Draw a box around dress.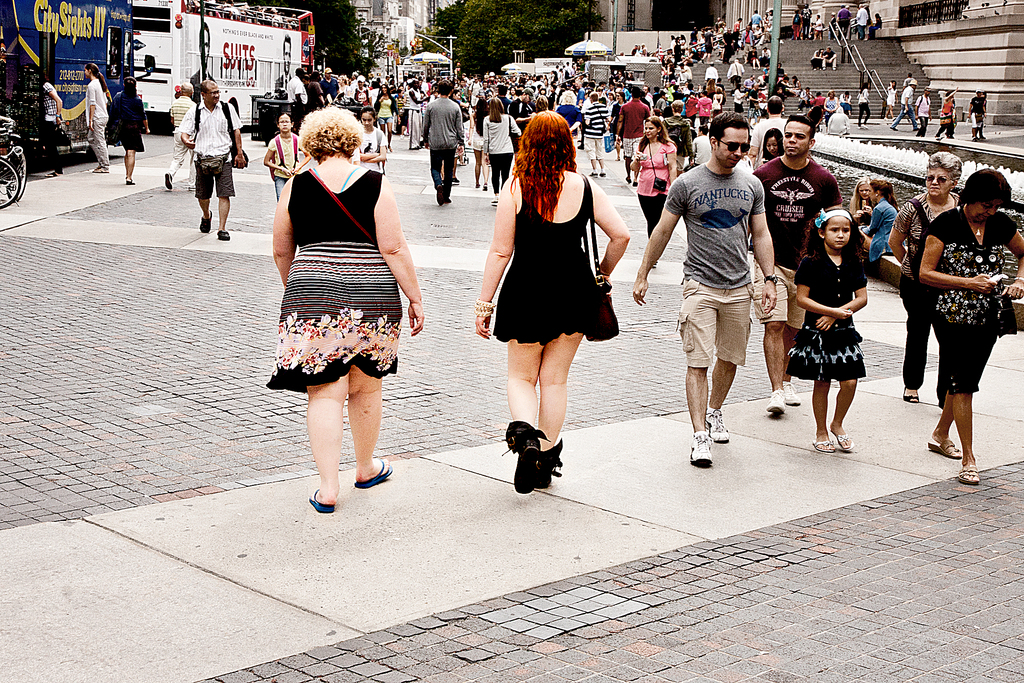
492:176:591:342.
